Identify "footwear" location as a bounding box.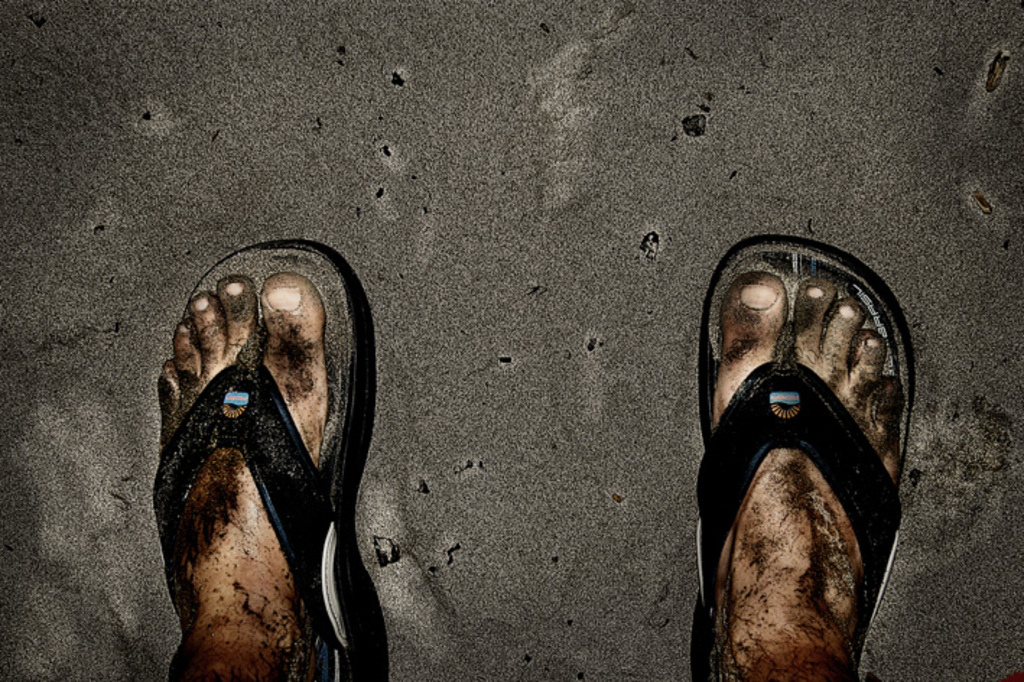
bbox=(685, 234, 913, 681).
